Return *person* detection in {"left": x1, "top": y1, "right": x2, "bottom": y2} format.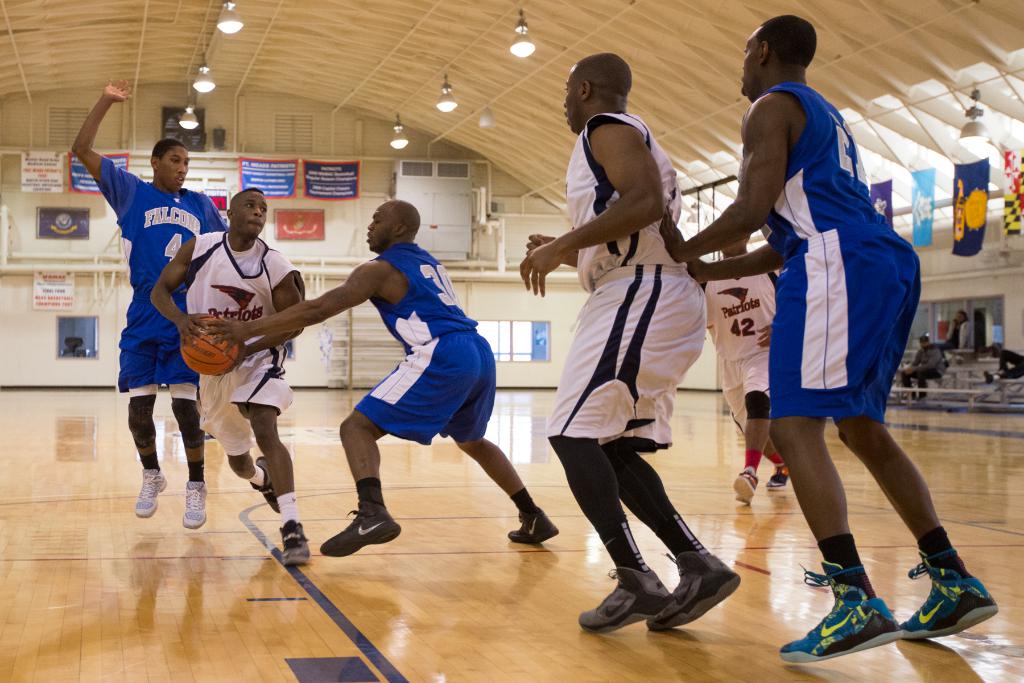
{"left": 53, "top": 67, "right": 216, "bottom": 527}.
